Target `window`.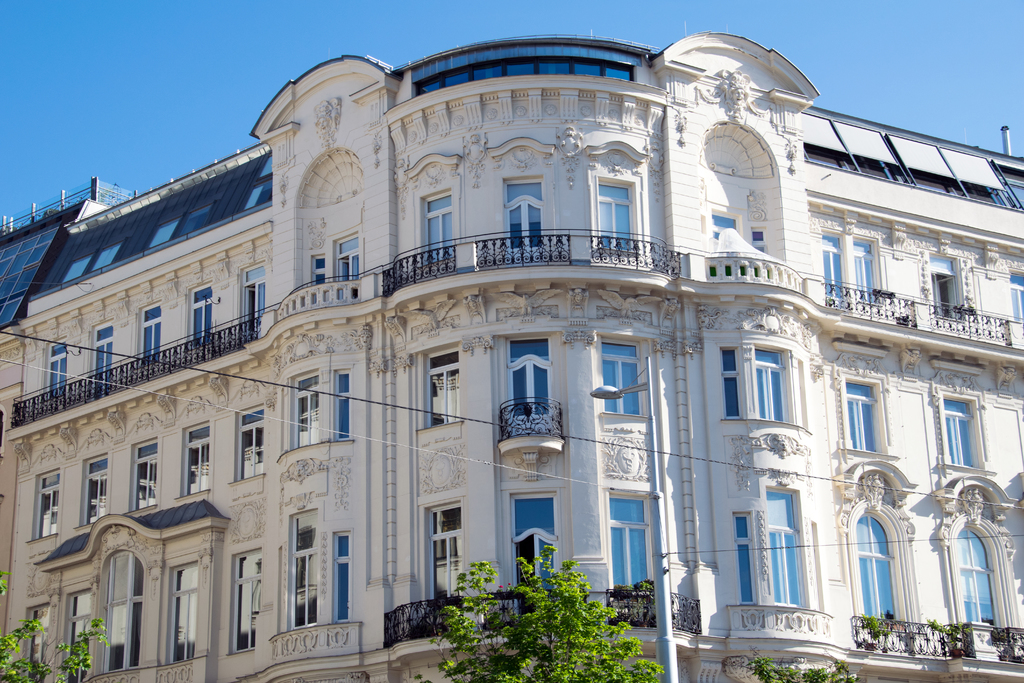
Target region: region(954, 527, 1004, 632).
